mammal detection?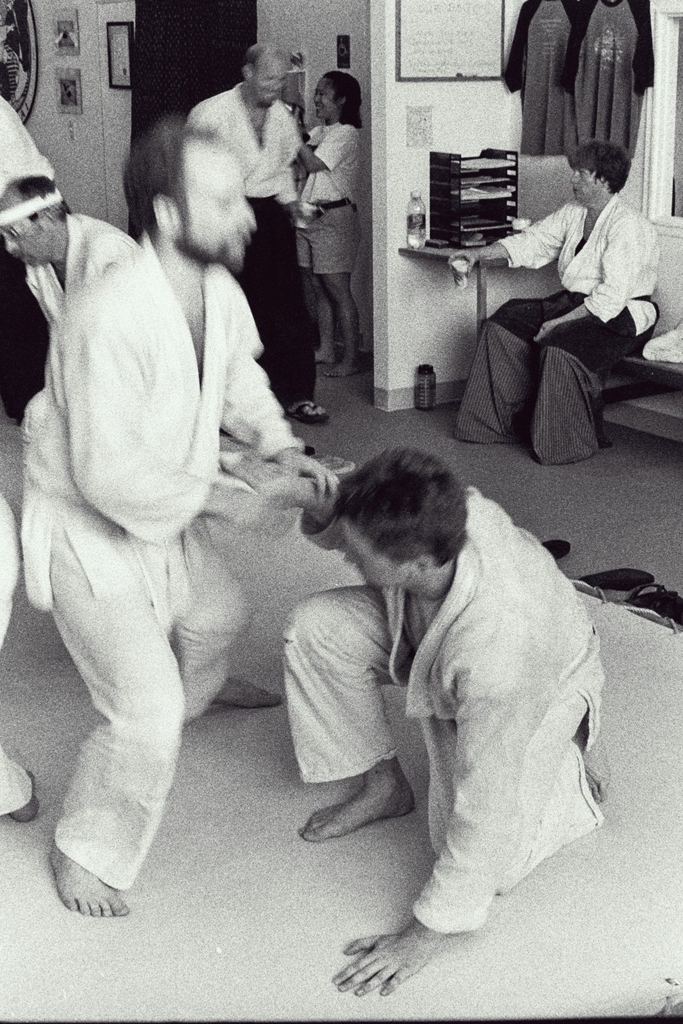
locate(455, 141, 664, 465)
